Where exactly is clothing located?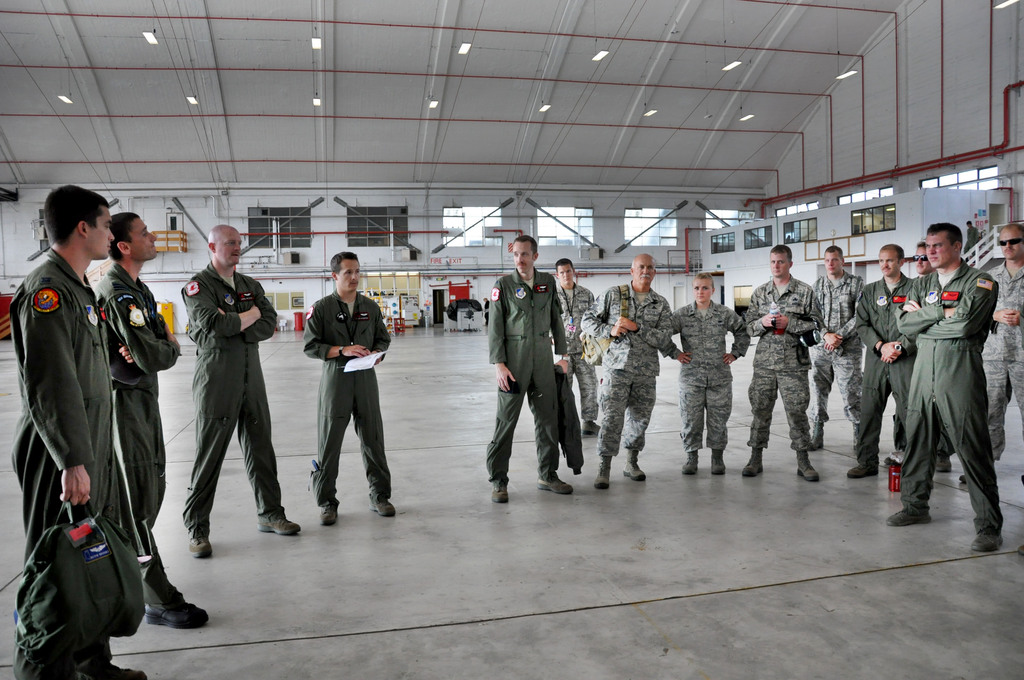
Its bounding box is {"x1": 580, "y1": 278, "x2": 669, "y2": 460}.
